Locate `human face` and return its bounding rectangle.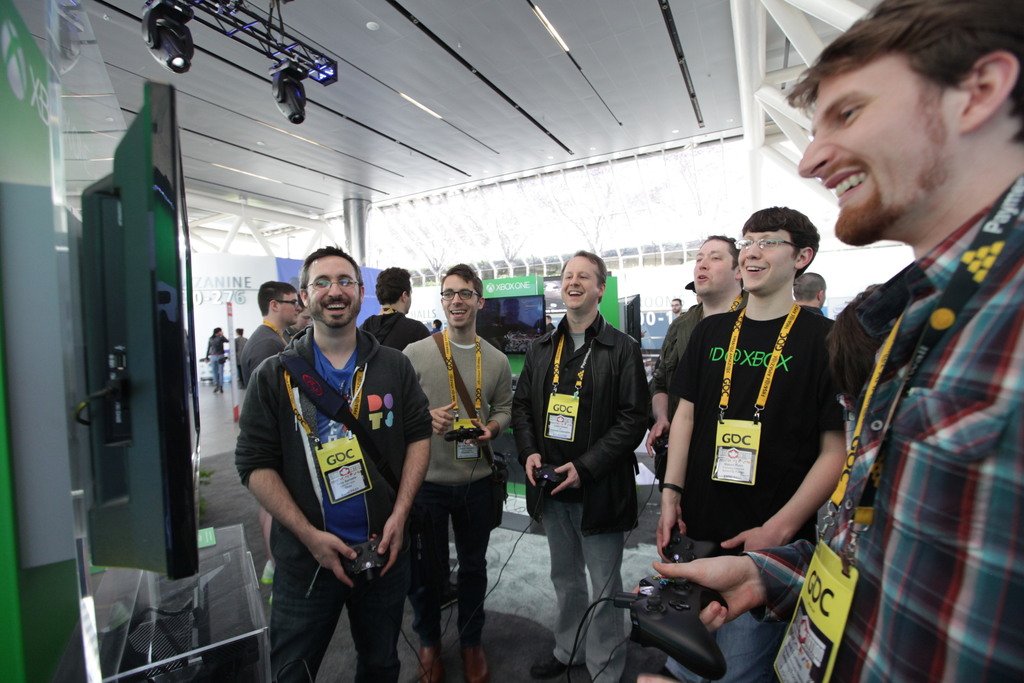
left=694, top=238, right=736, bottom=299.
